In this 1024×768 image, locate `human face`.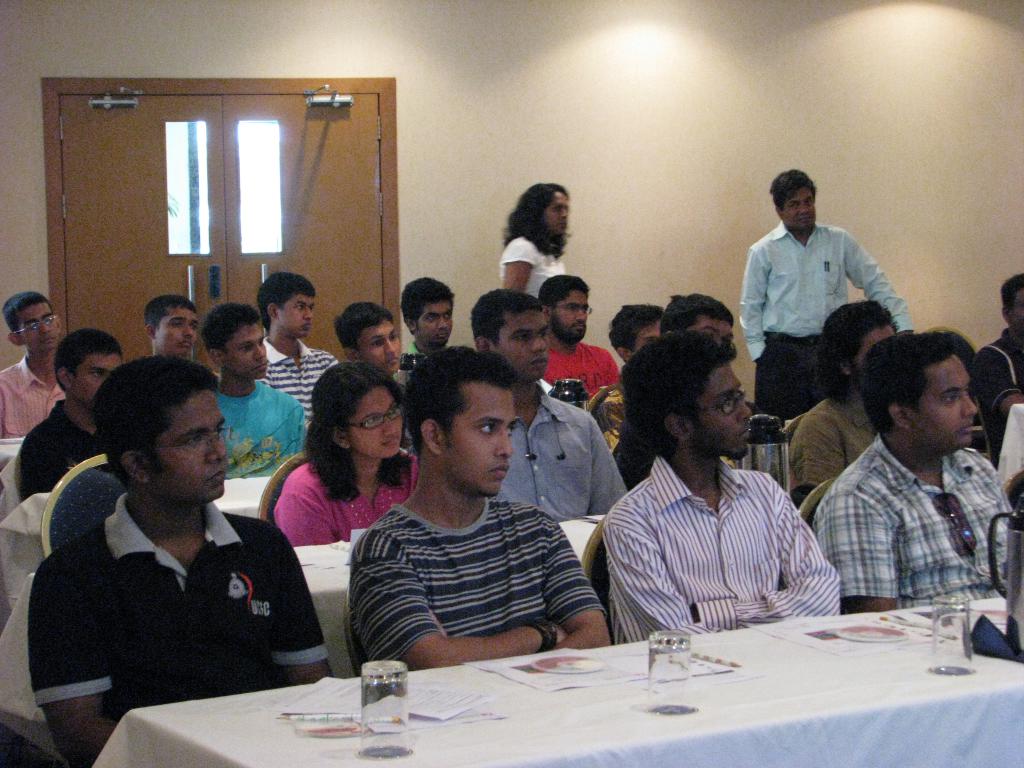
Bounding box: <bbox>860, 323, 893, 384</bbox>.
